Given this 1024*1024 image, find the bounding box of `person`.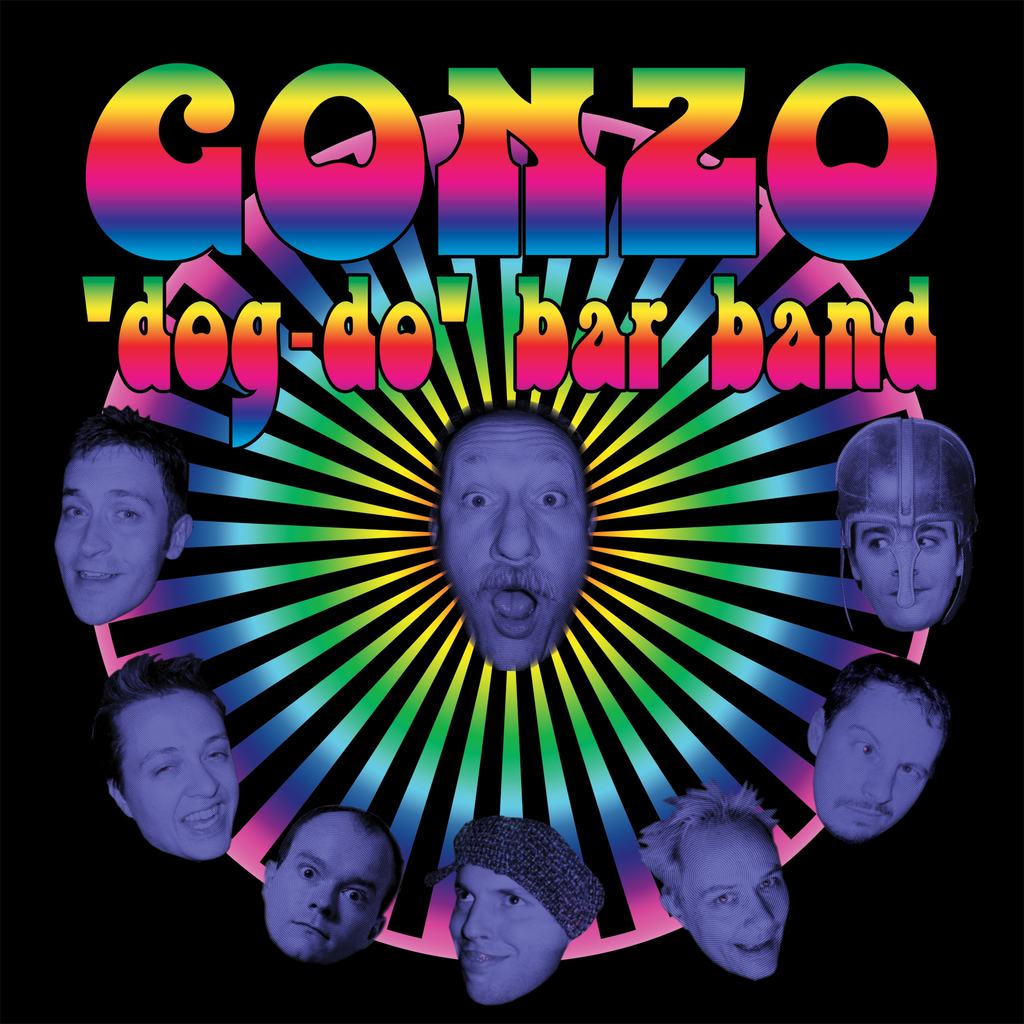
bbox(808, 655, 951, 843).
